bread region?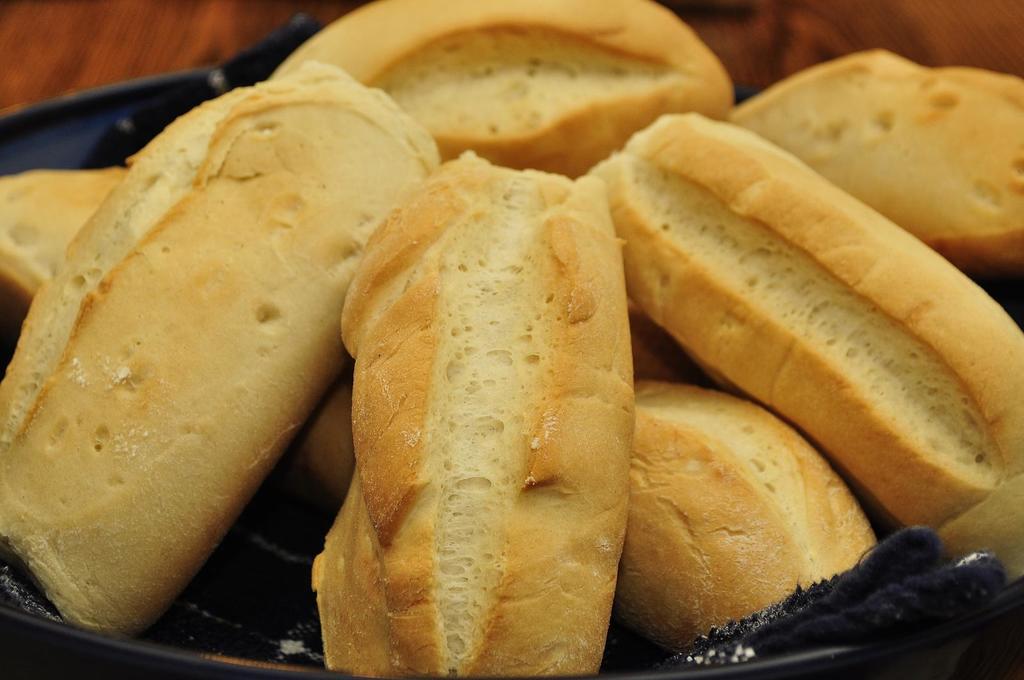
{"x1": 605, "y1": 376, "x2": 879, "y2": 644}
